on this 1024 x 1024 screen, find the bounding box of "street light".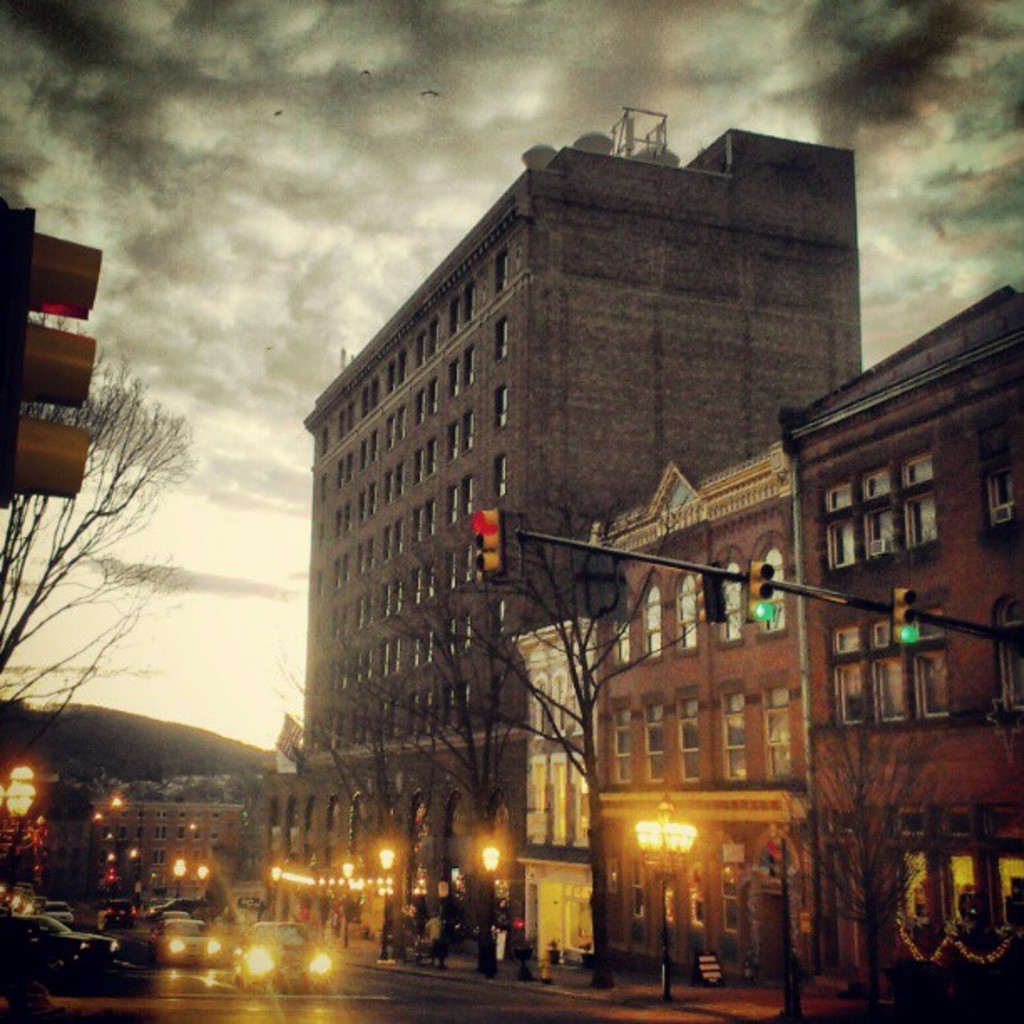
Bounding box: bbox=(632, 790, 698, 1001).
